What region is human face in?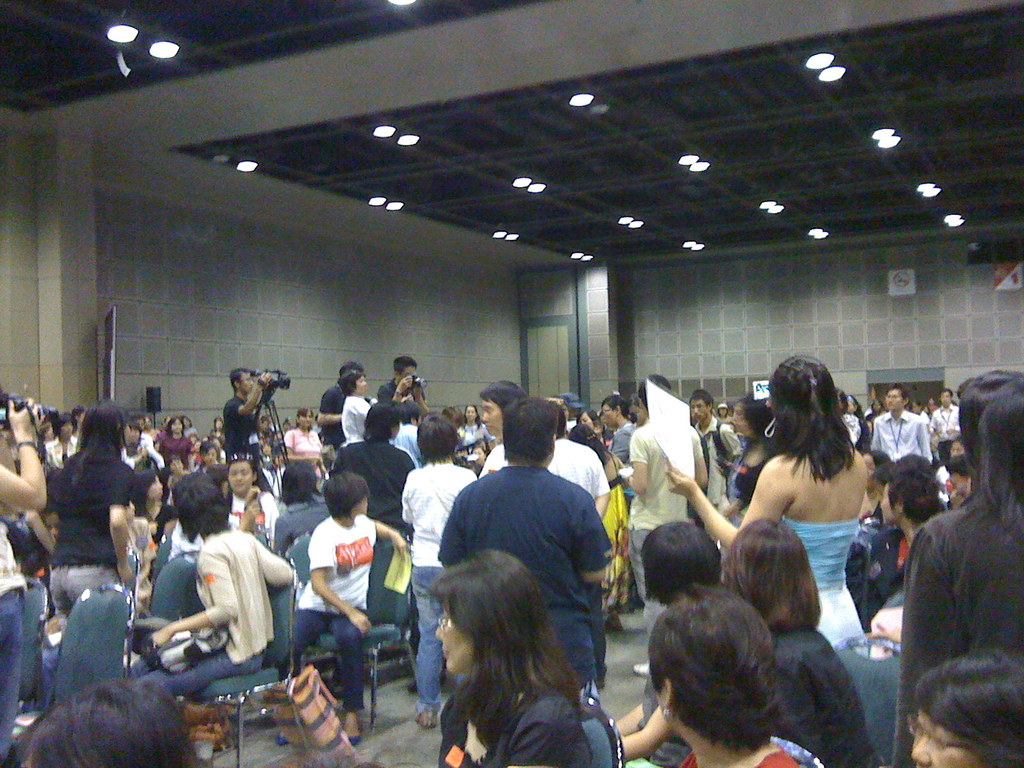
select_region(946, 465, 967, 492).
